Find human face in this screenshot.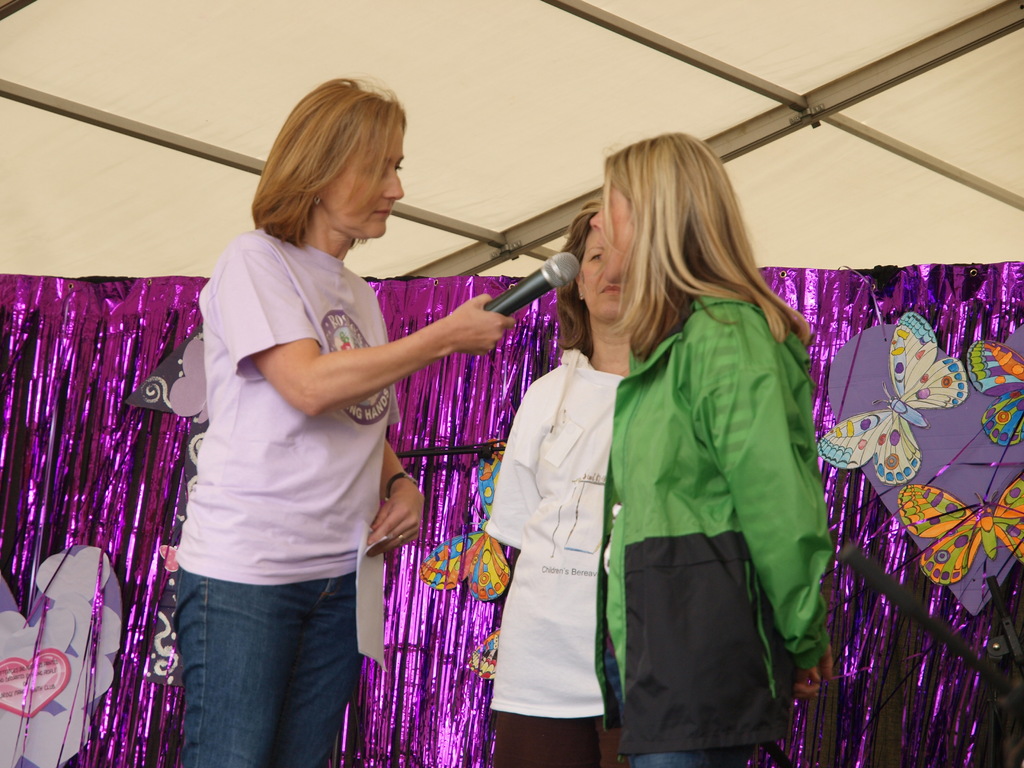
The bounding box for human face is bbox(591, 172, 633, 278).
